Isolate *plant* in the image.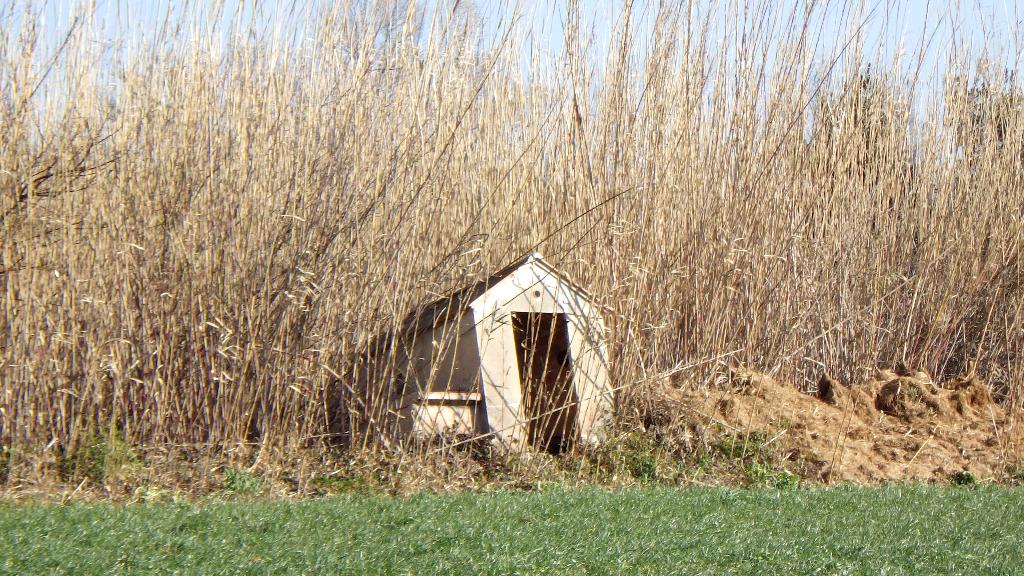
Isolated region: l=74, t=428, r=147, b=485.
